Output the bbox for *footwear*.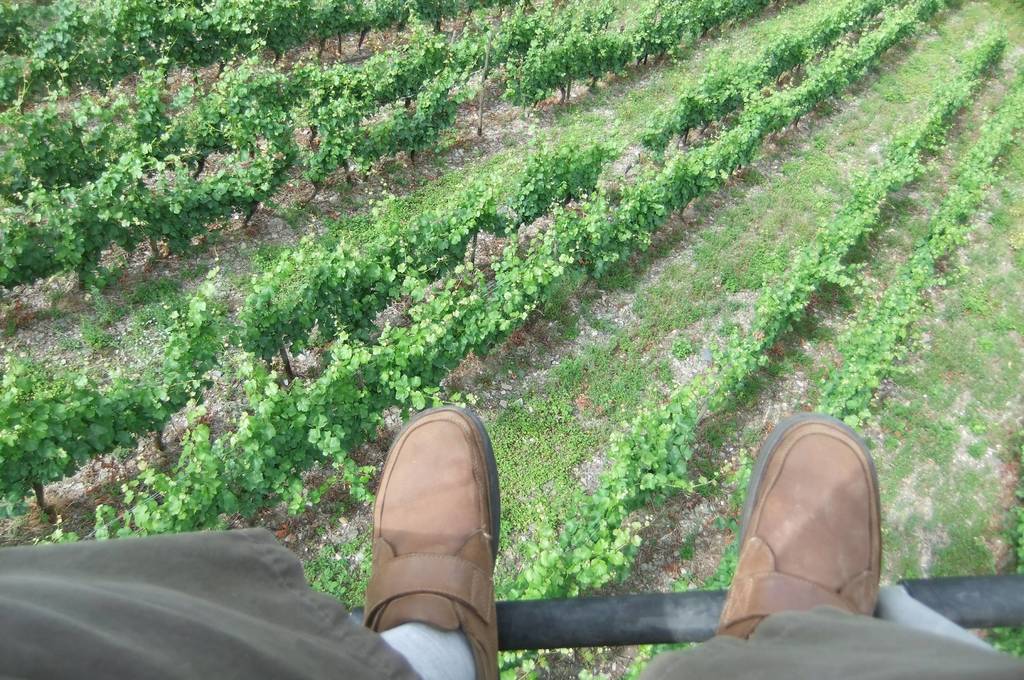
[left=715, top=411, right=885, bottom=635].
